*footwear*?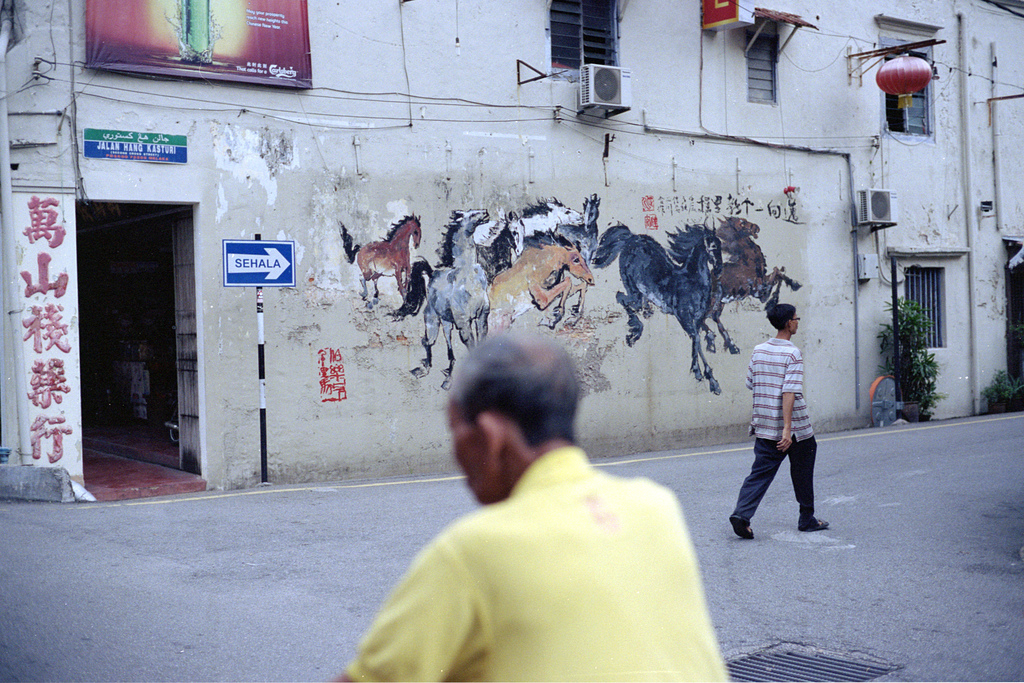
(left=730, top=519, right=757, bottom=540)
